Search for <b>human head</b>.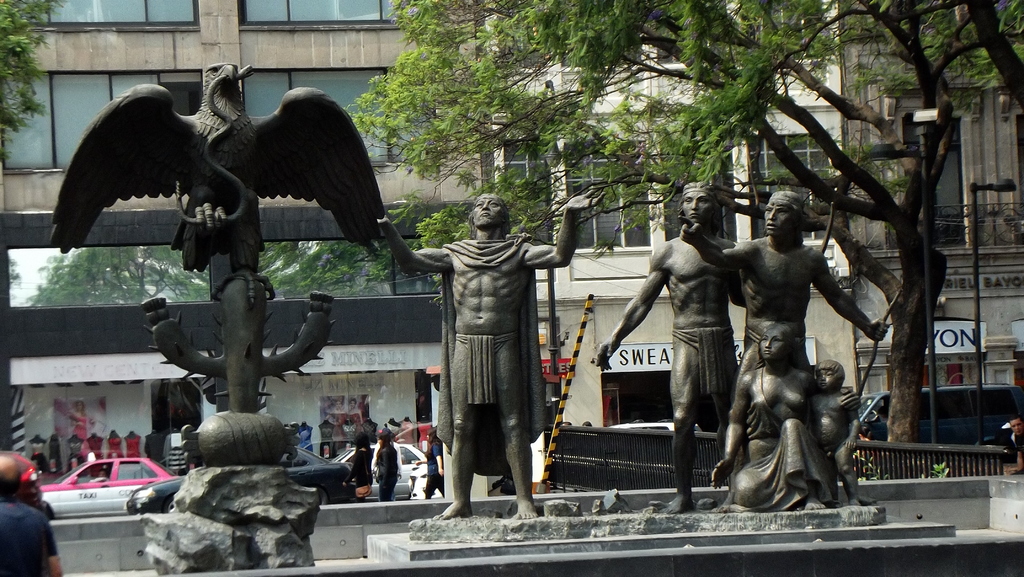
Found at [353, 435, 374, 451].
